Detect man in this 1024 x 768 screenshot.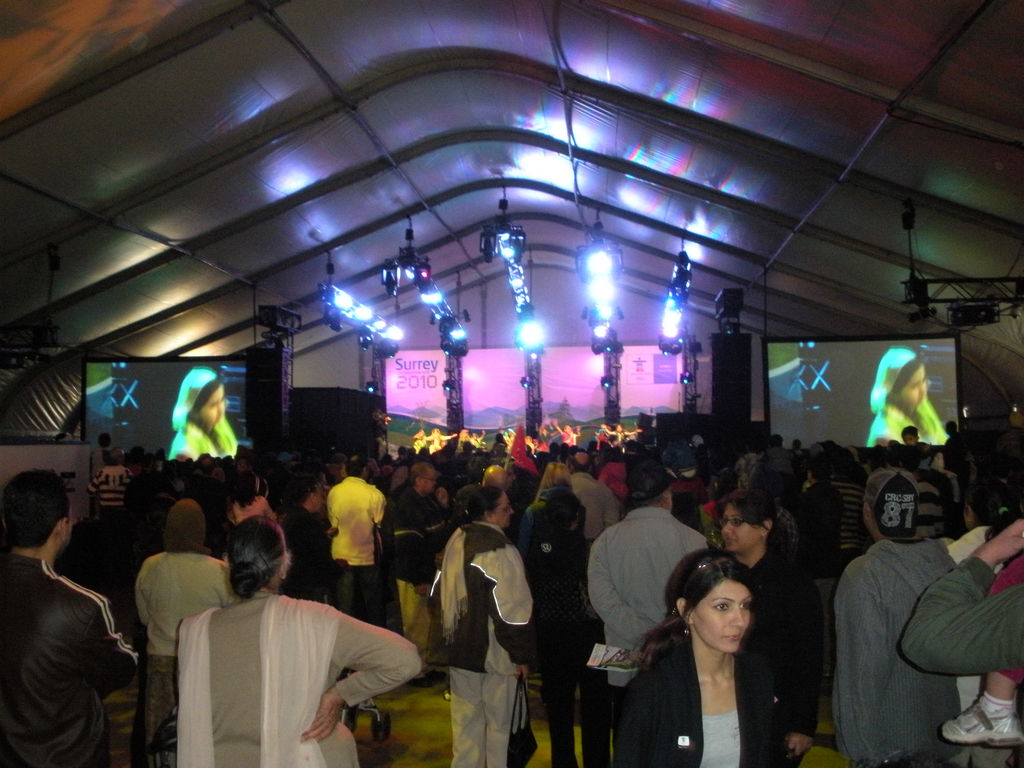
Detection: 0 461 140 767.
